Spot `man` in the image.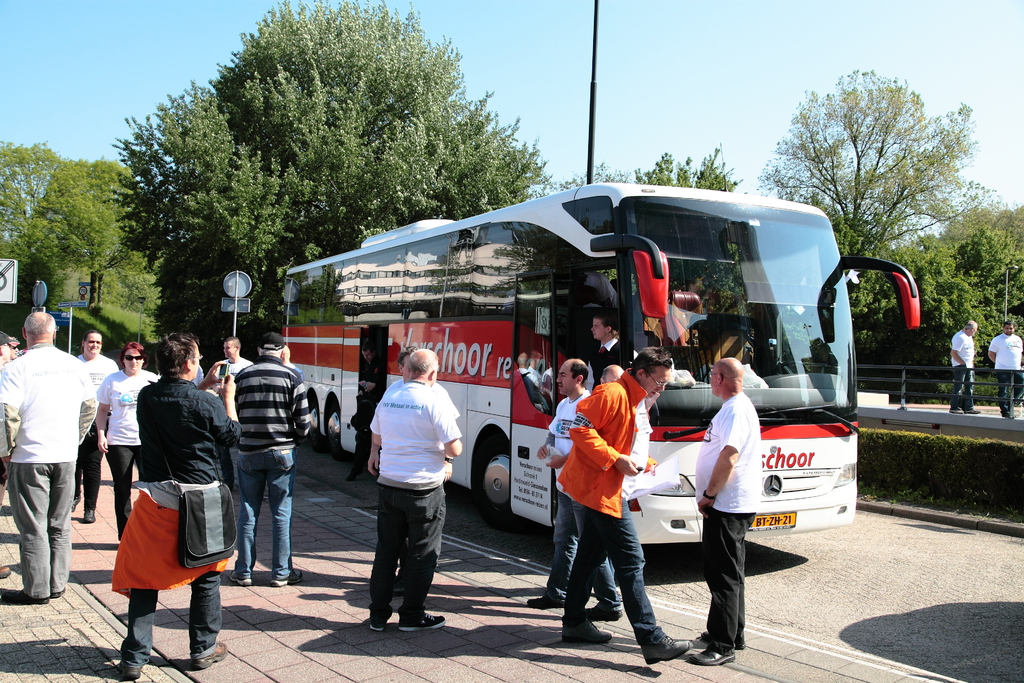
`man` found at (557, 347, 694, 666).
